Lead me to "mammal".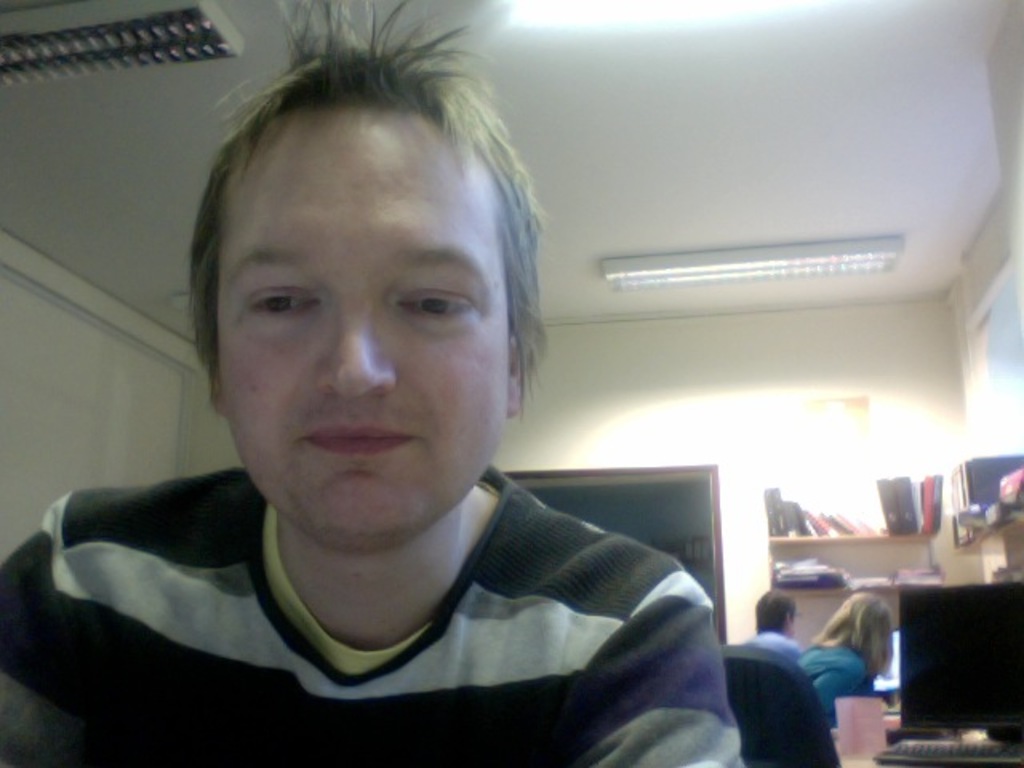
Lead to pyautogui.locateOnScreen(736, 587, 802, 659).
